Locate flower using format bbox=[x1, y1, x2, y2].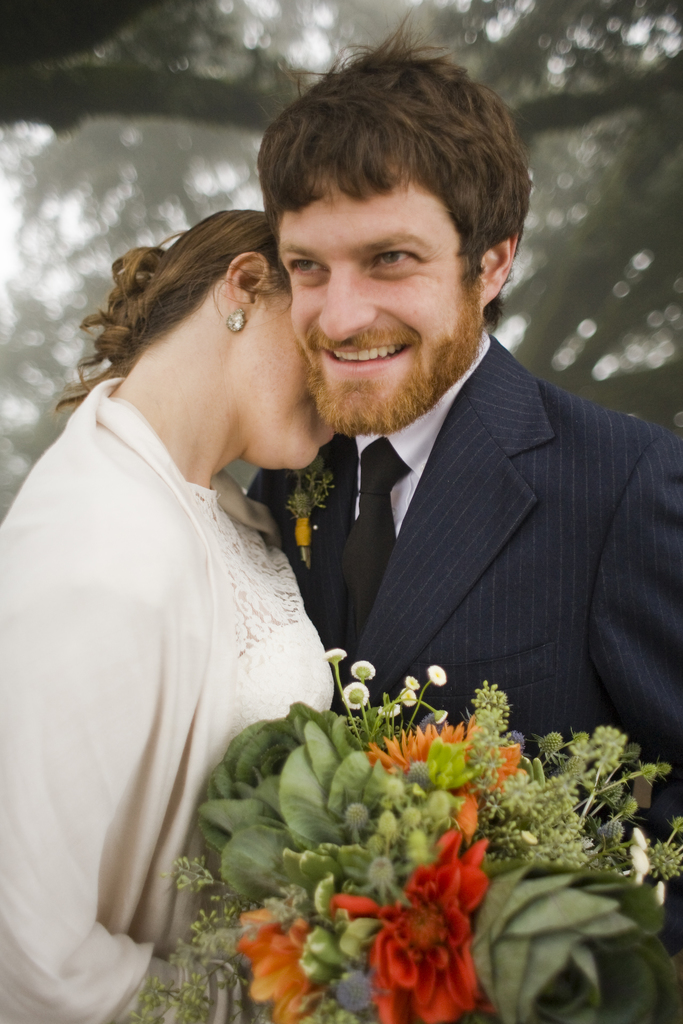
bbox=[320, 643, 347, 662].
